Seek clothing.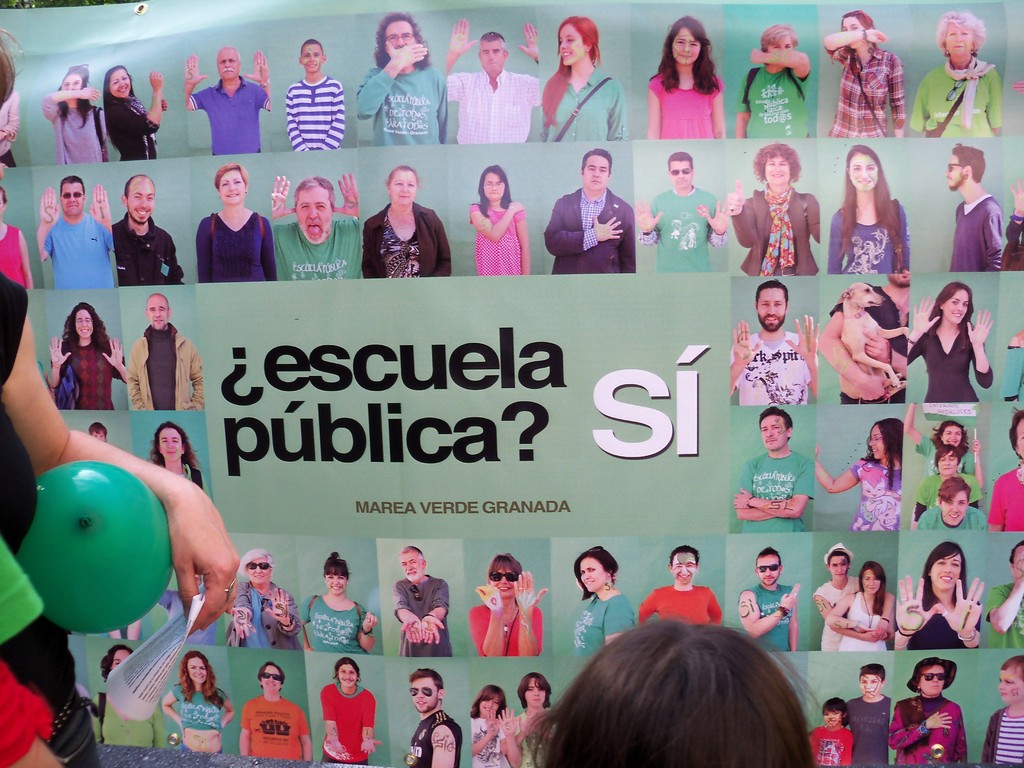
642:585:723:634.
